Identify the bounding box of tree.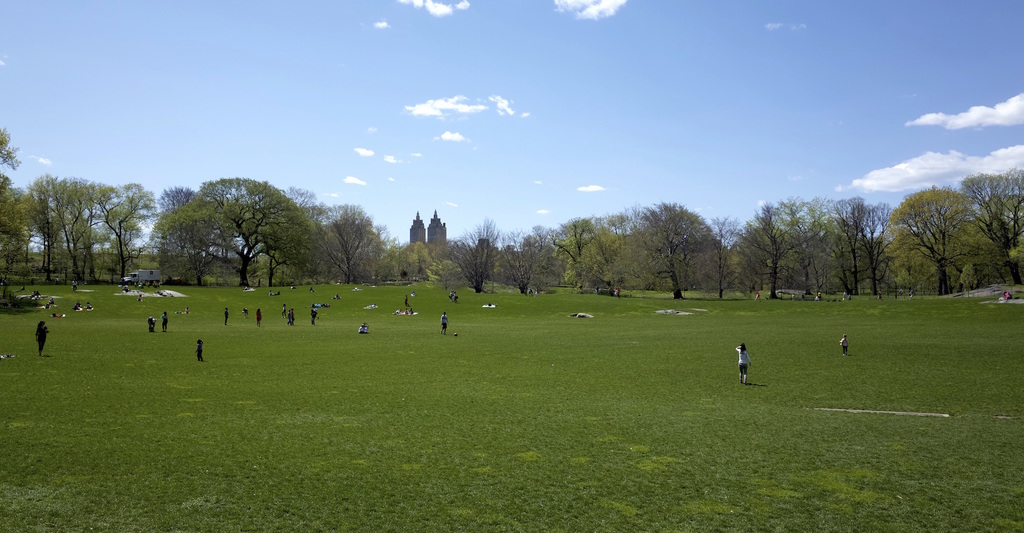
[left=28, top=166, right=79, bottom=279].
